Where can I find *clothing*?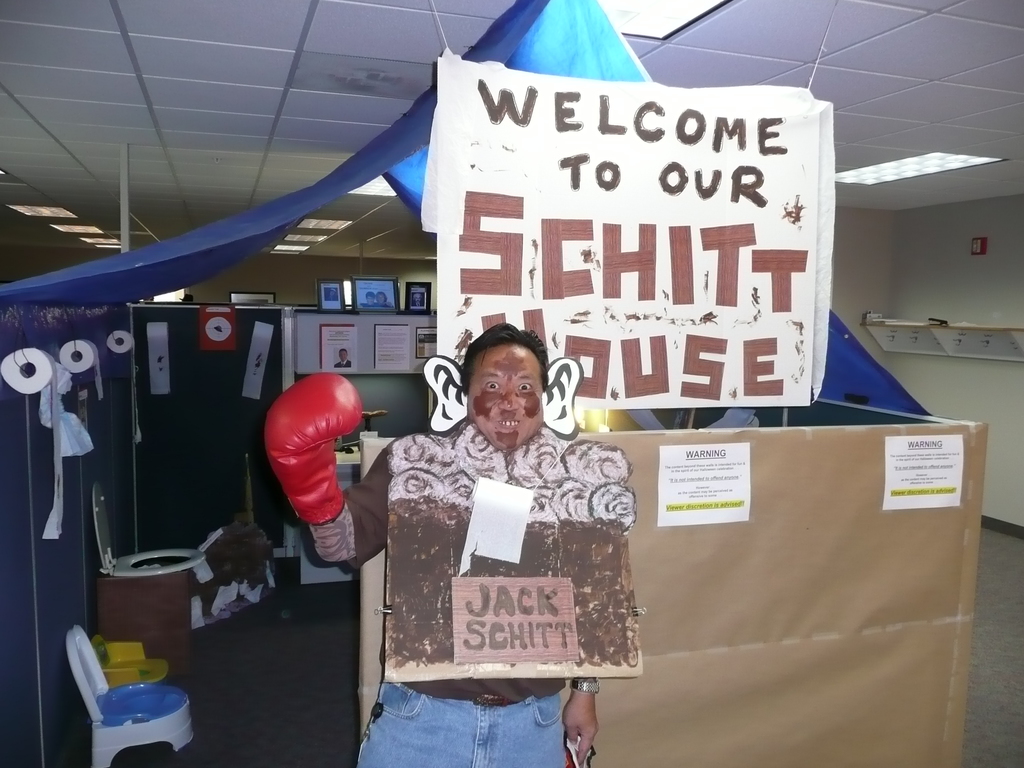
You can find it at [360,300,378,308].
